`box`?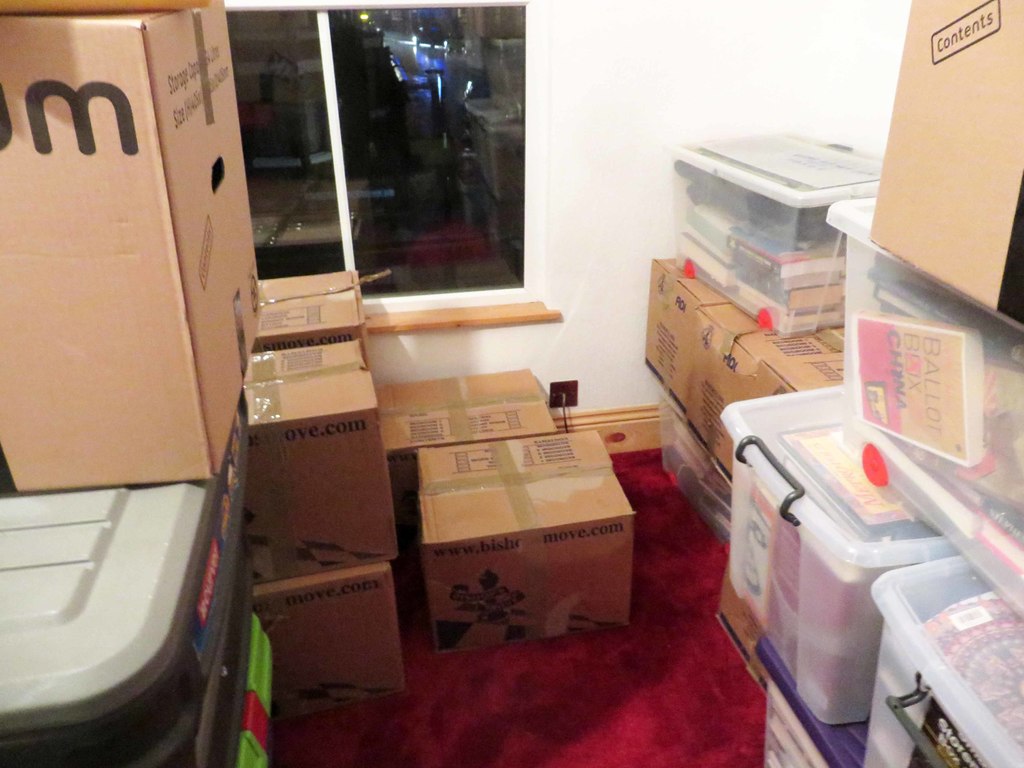
pyautogui.locateOnScreen(822, 196, 1023, 623)
